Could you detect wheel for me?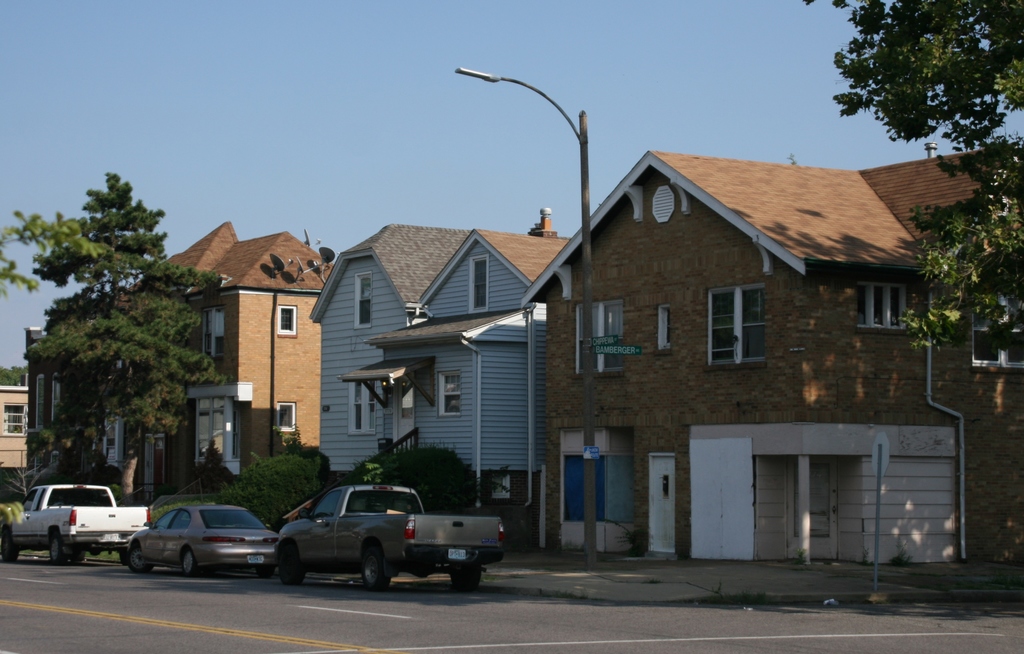
Detection result: 127:548:152:574.
